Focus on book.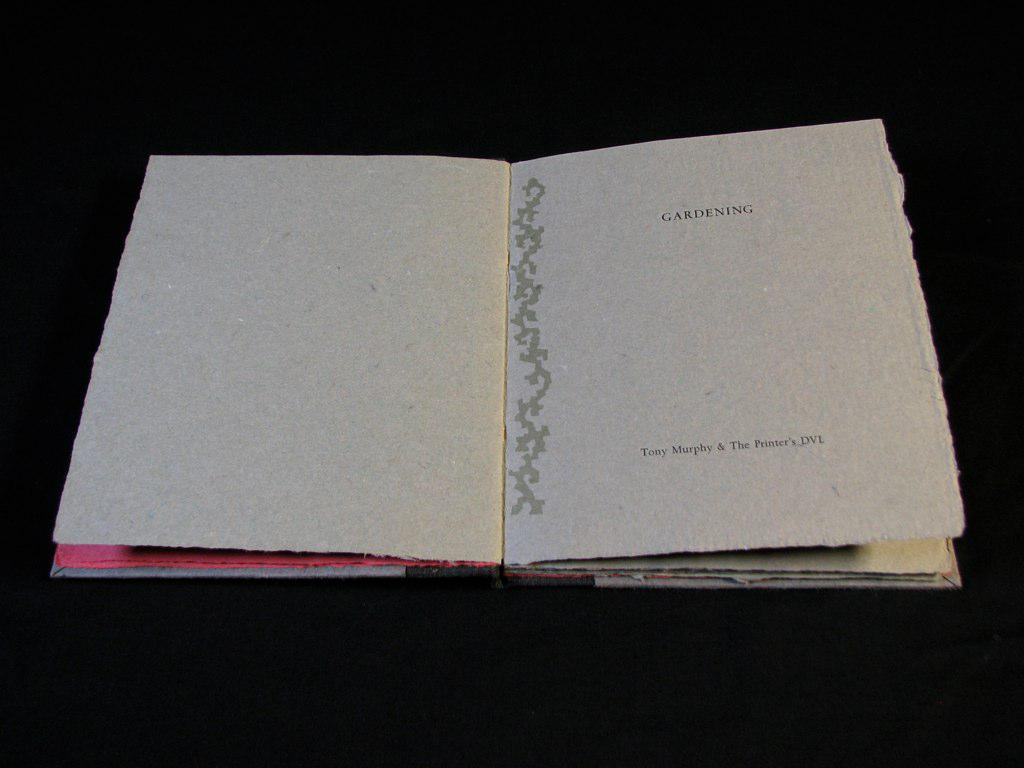
Focused at pyautogui.locateOnScreen(54, 107, 959, 591).
